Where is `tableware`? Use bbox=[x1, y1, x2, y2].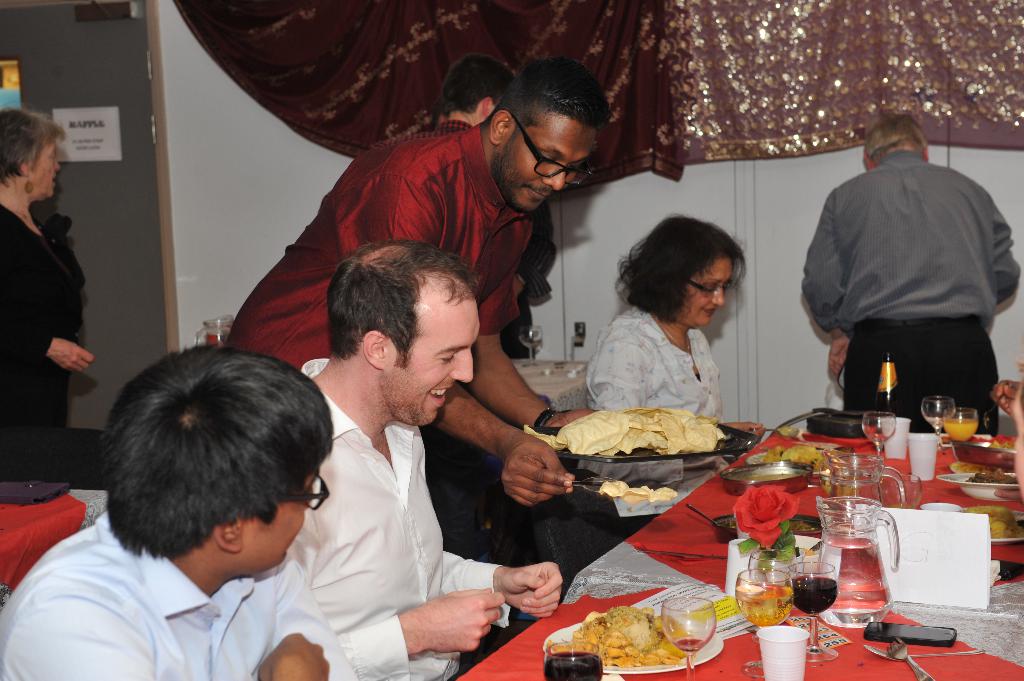
bbox=[529, 419, 757, 488].
